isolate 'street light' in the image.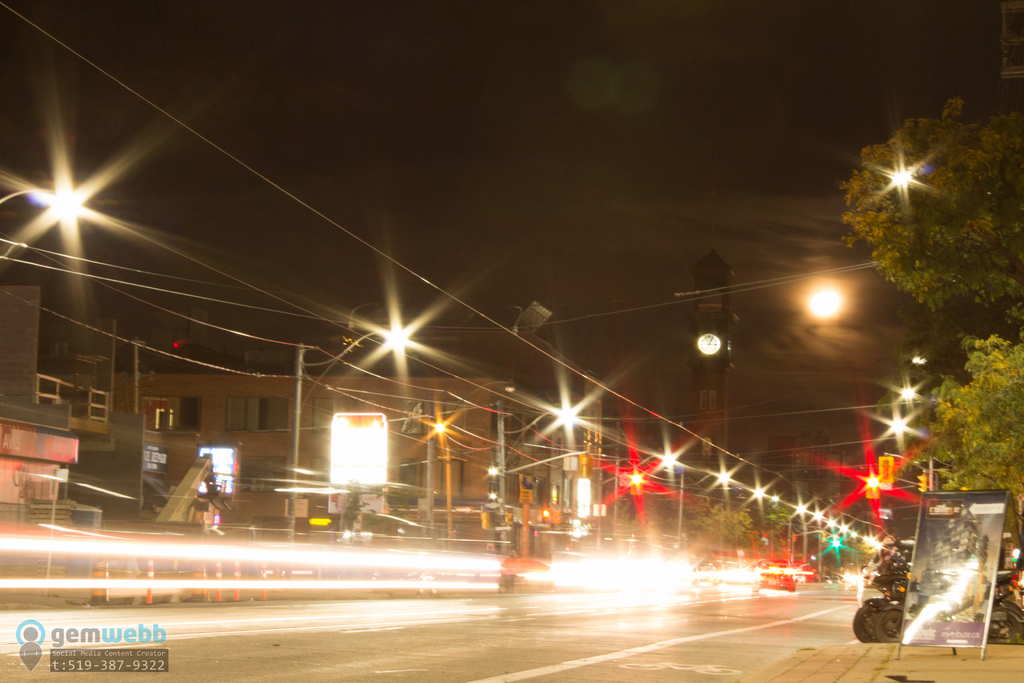
Isolated region: <bbox>0, 179, 88, 216</bbox>.
